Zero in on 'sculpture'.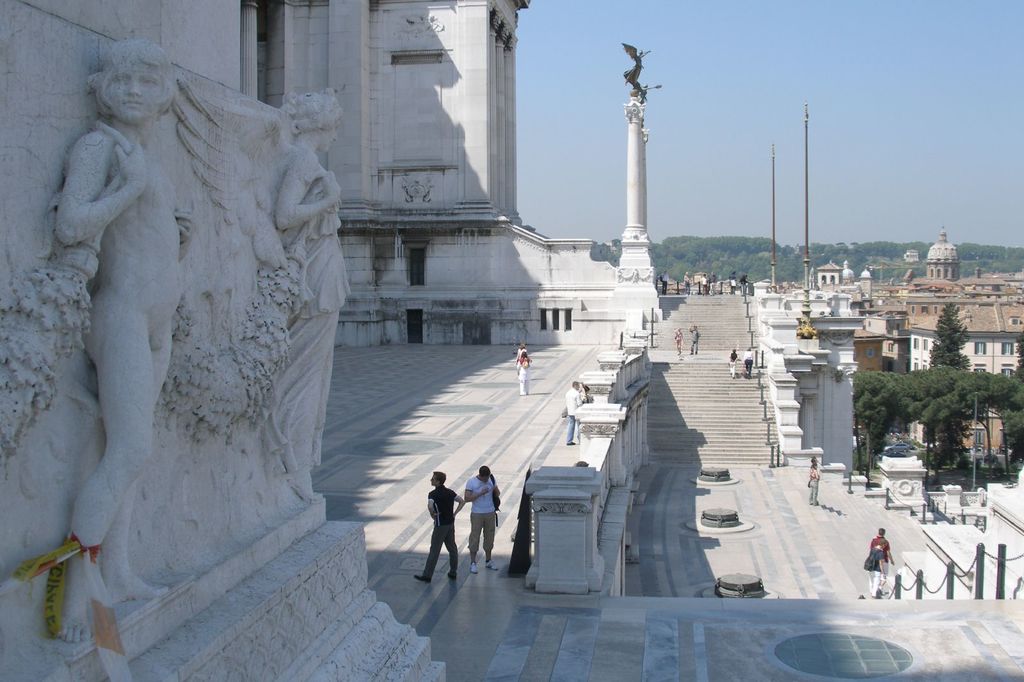
Zeroed in: Rect(18, 30, 184, 645).
